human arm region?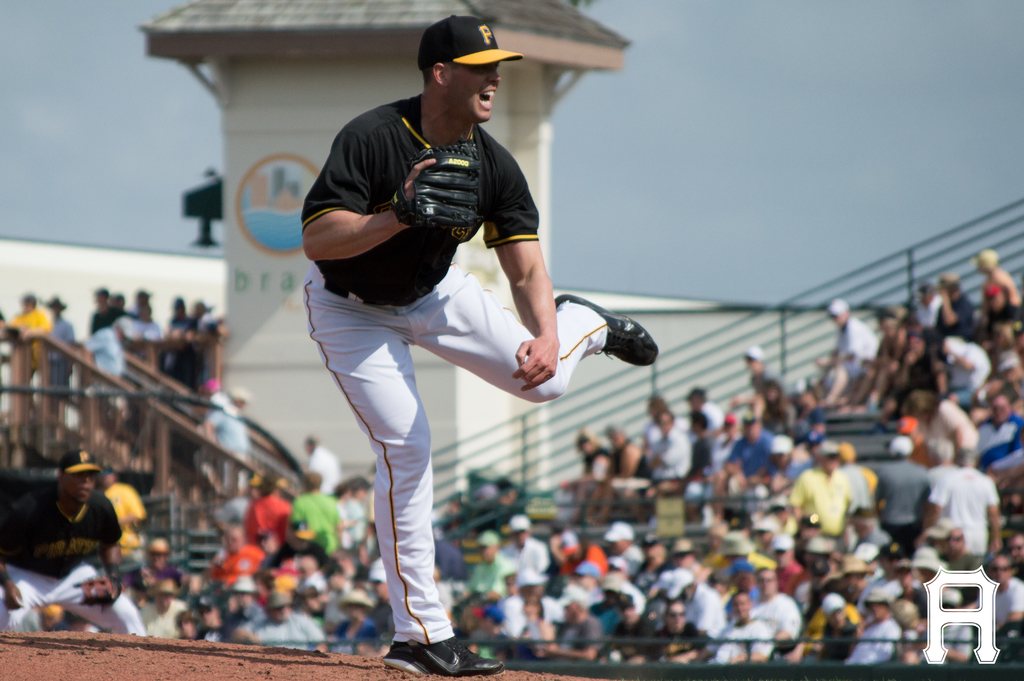
584:452:600:481
